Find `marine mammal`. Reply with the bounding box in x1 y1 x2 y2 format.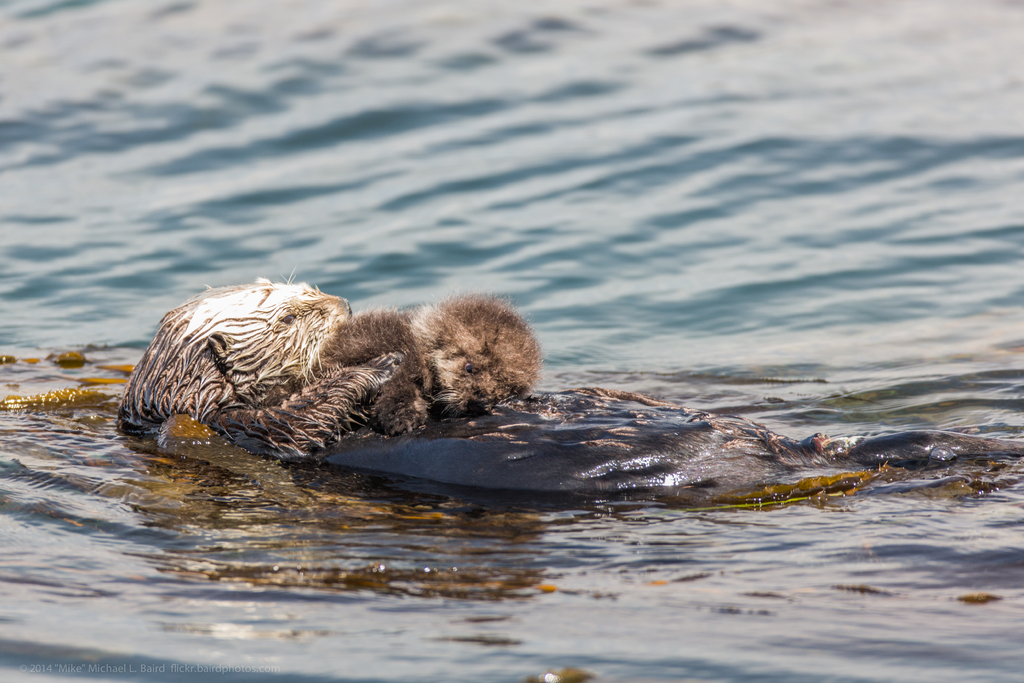
314 293 547 434.
